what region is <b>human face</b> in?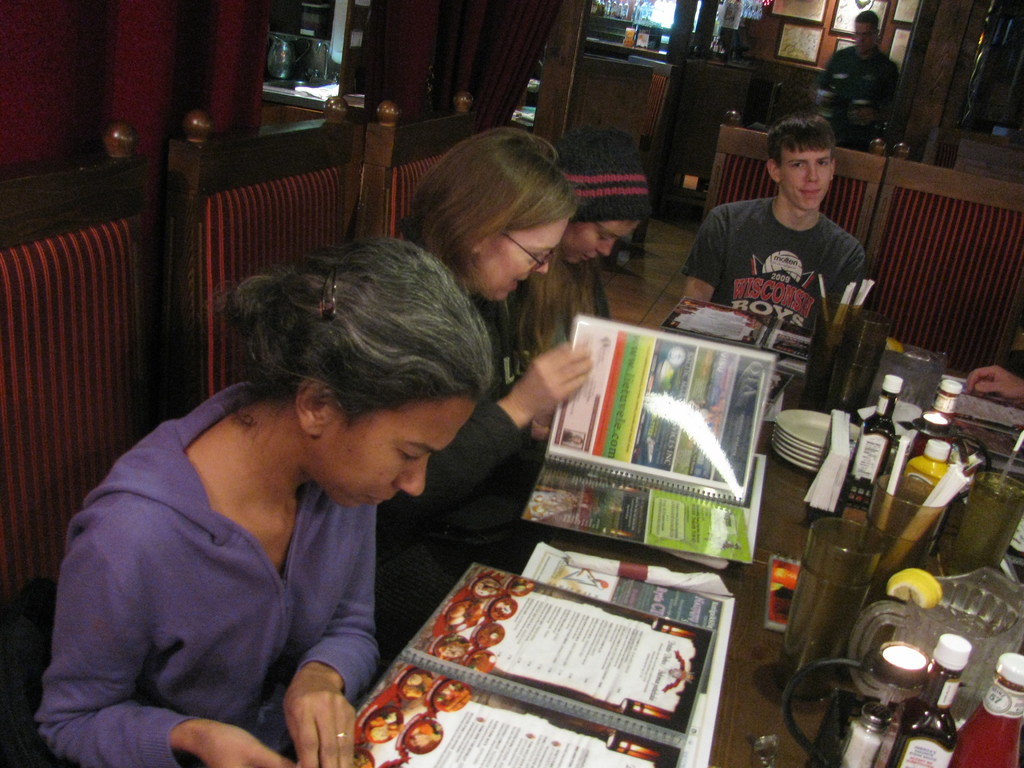
470/216/570/301.
